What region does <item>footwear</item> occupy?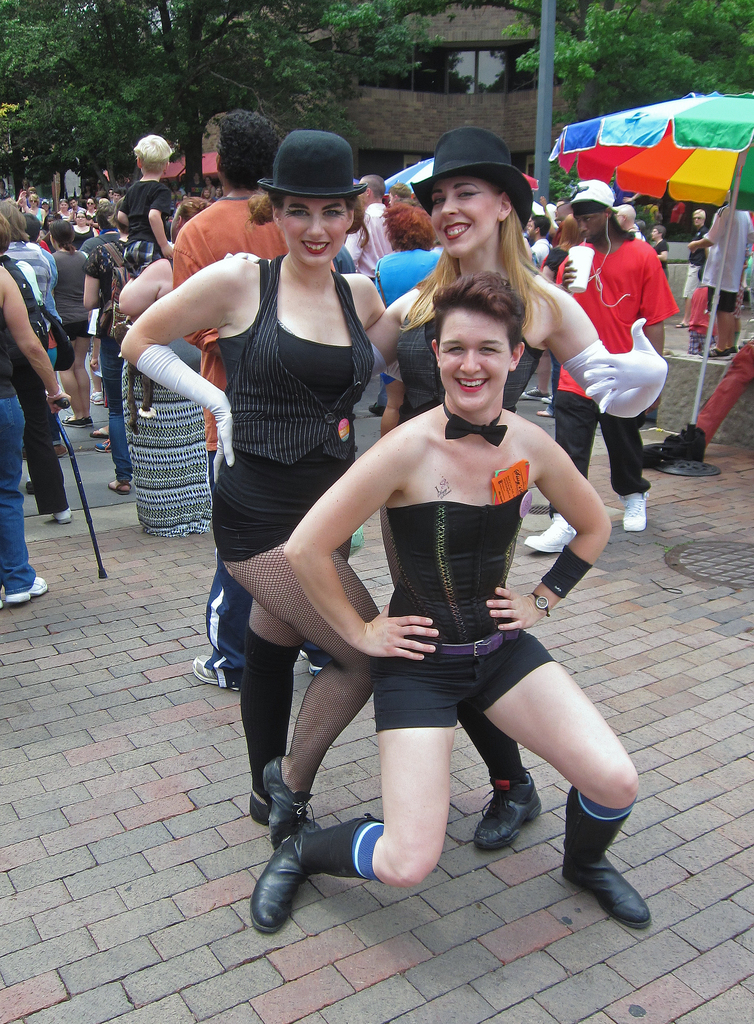
locate(88, 391, 102, 407).
